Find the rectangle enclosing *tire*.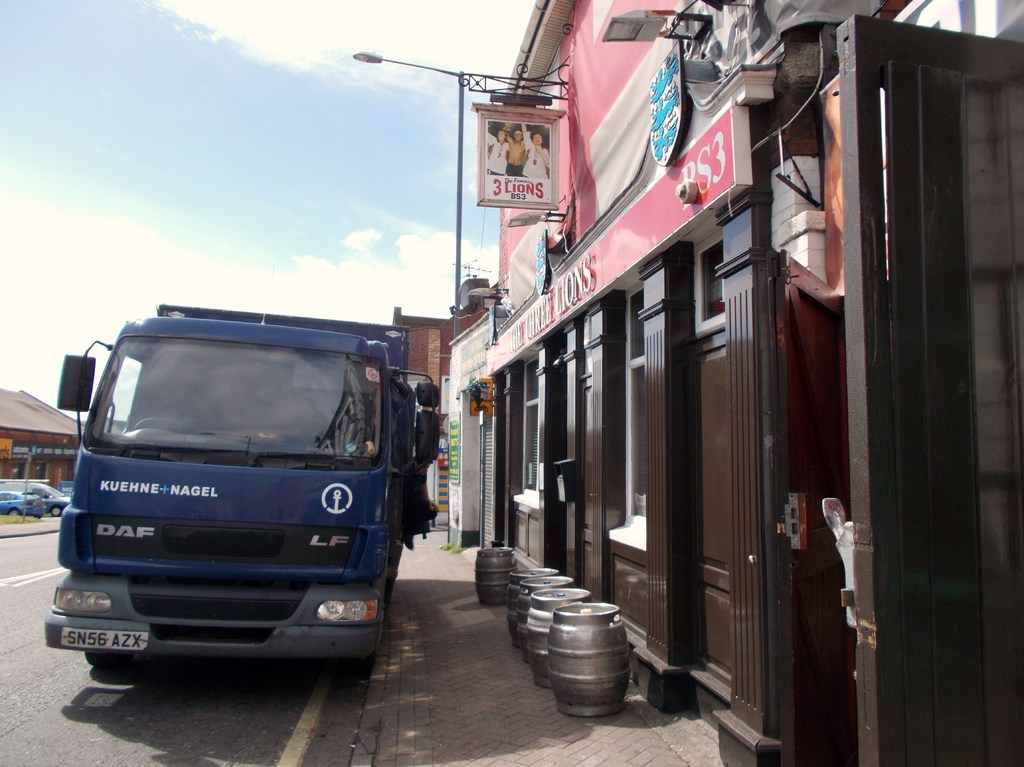
[left=81, top=651, right=134, bottom=671].
